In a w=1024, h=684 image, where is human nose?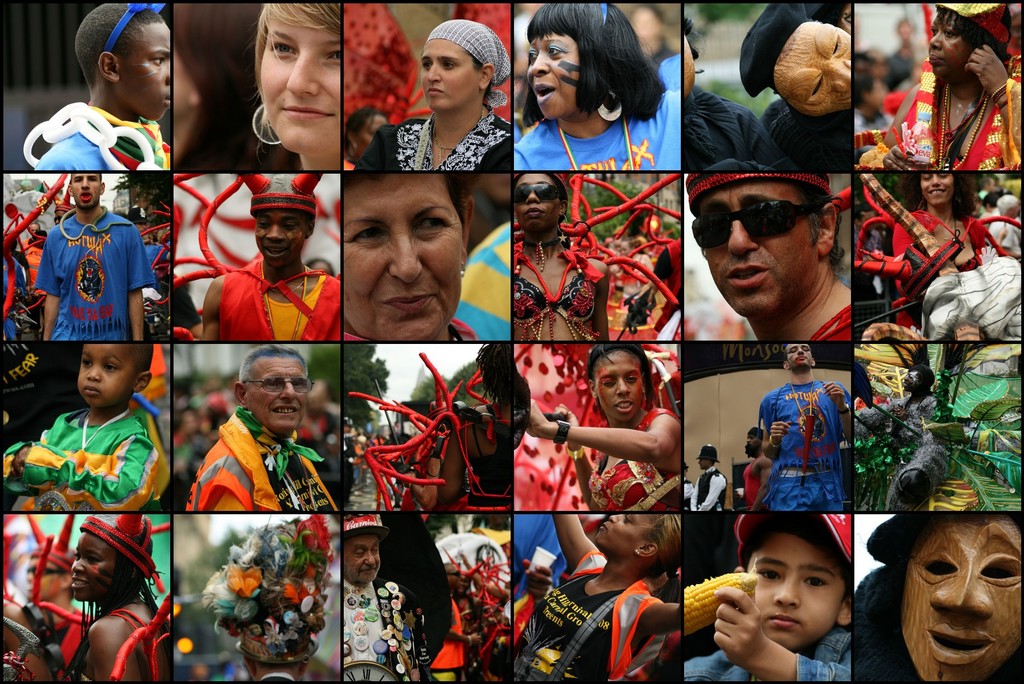
[285,53,321,99].
